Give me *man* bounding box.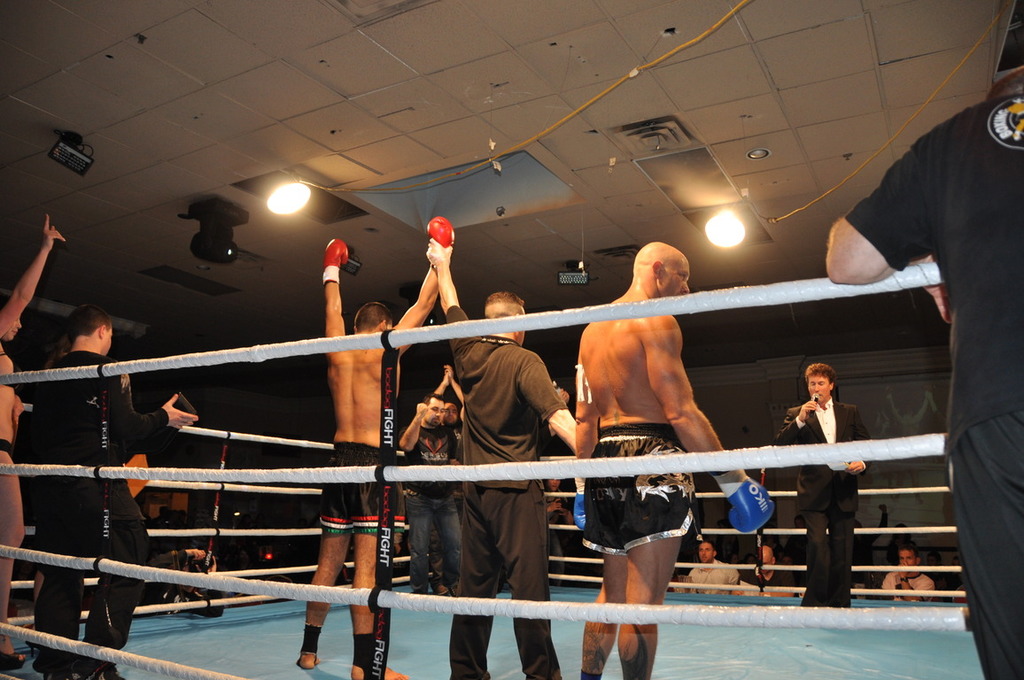
<box>293,212,457,679</box>.
